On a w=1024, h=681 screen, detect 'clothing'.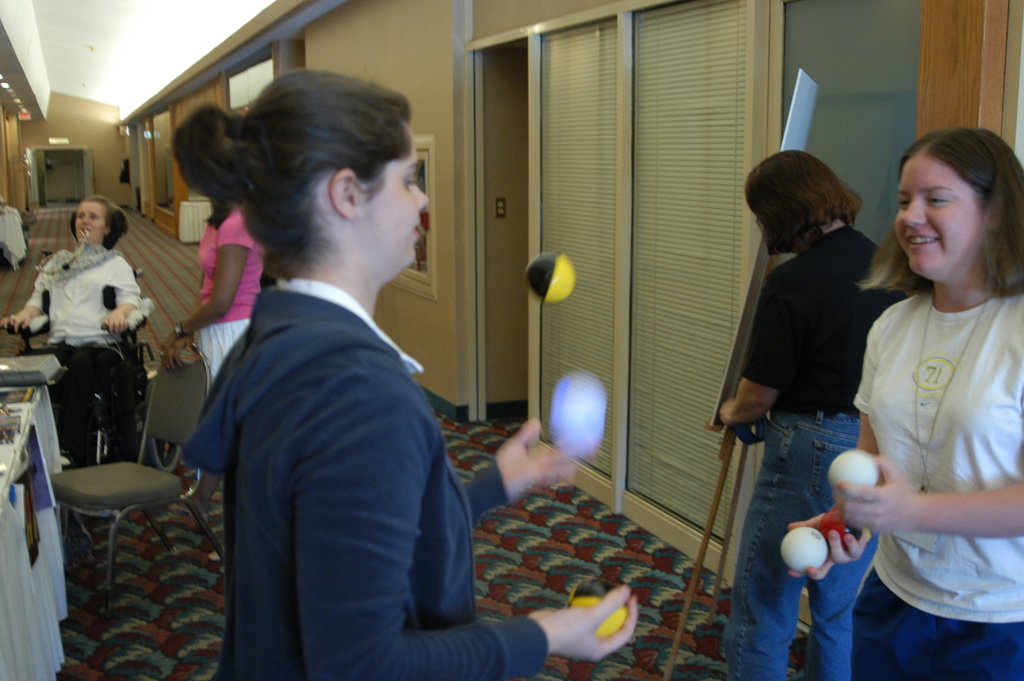
crop(21, 243, 152, 454).
